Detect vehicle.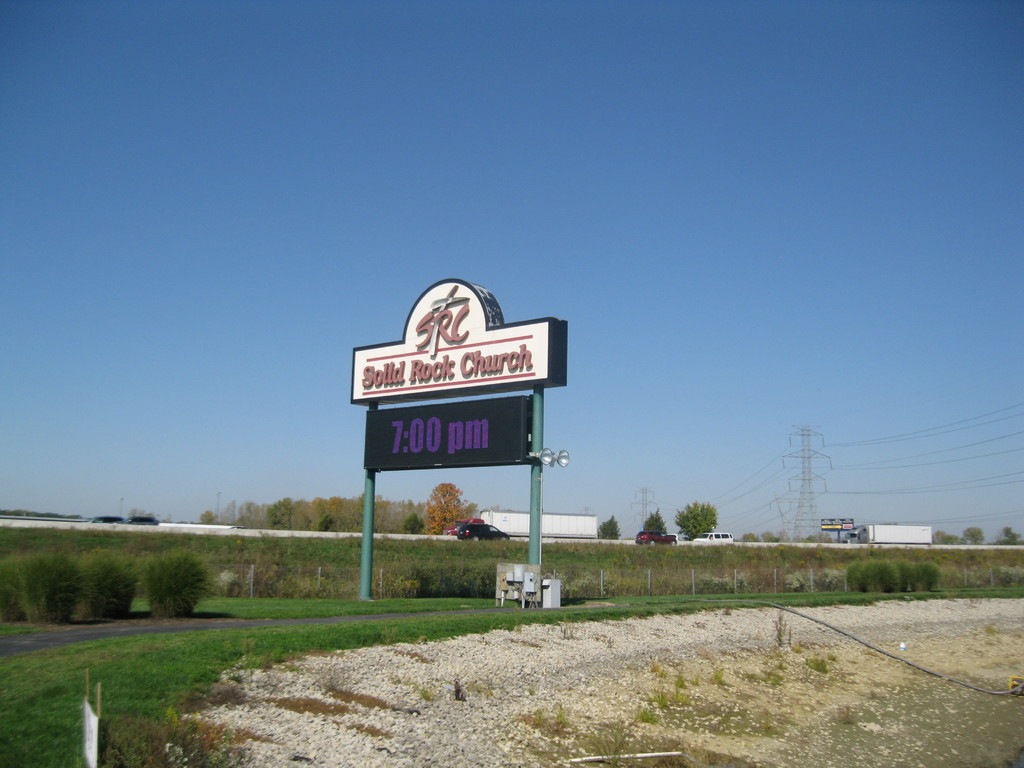
Detected at (x1=450, y1=518, x2=475, y2=536).
